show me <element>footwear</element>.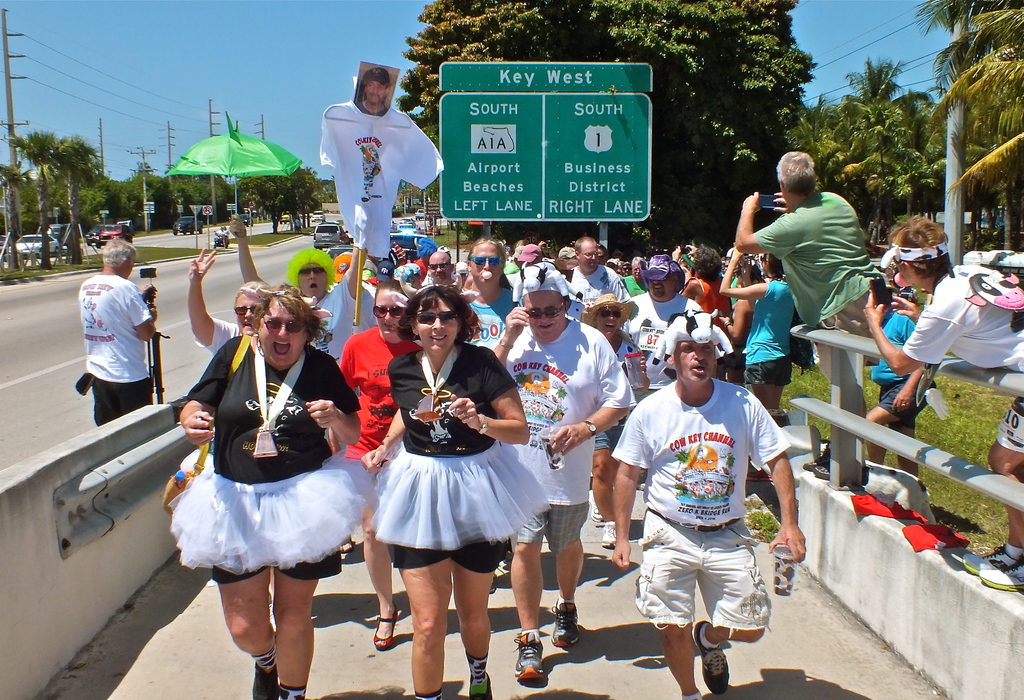
<element>footwear</element> is here: x1=551 y1=596 x2=585 y2=646.
